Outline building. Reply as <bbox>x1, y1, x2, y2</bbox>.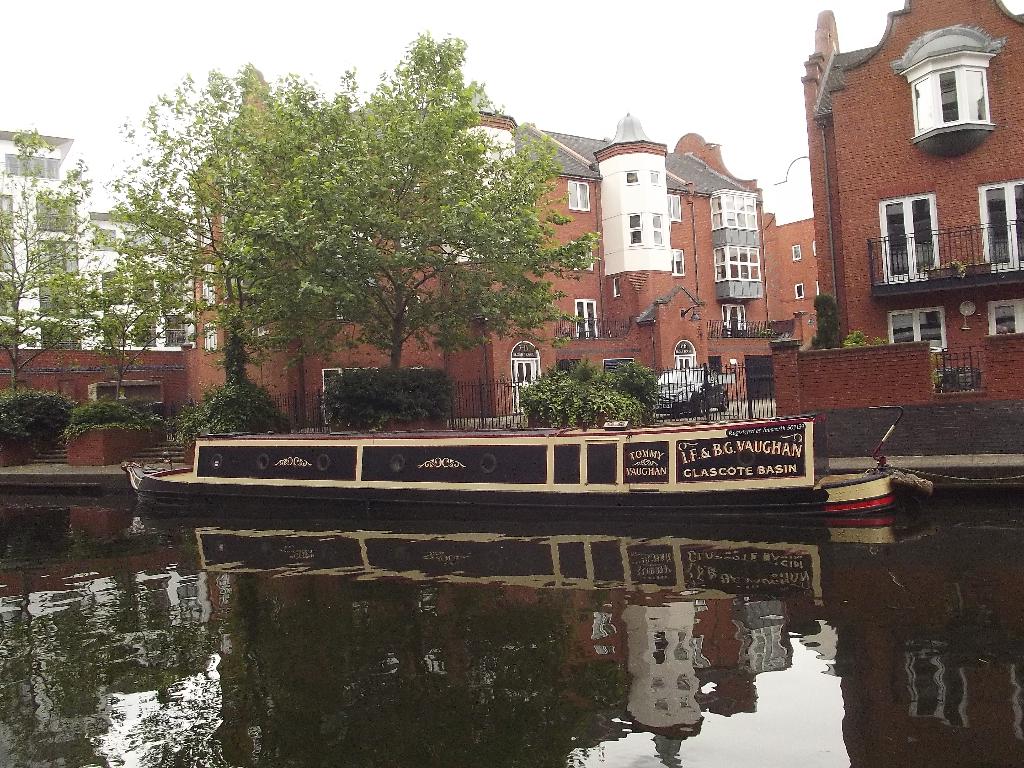
<bbox>0, 131, 198, 346</bbox>.
